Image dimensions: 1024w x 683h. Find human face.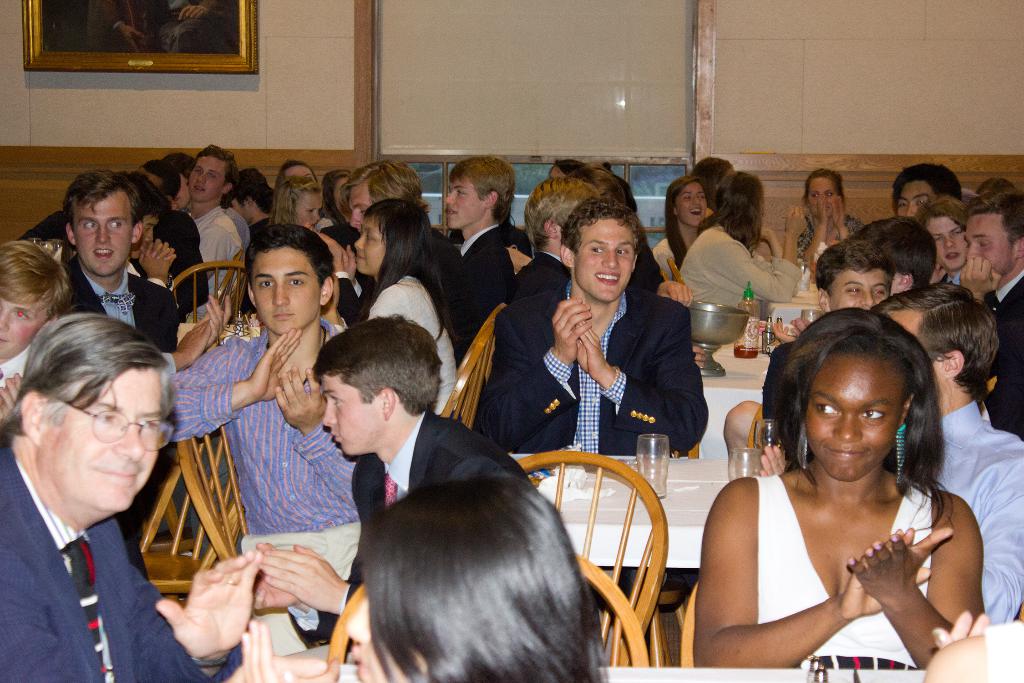
(966,211,1012,276).
